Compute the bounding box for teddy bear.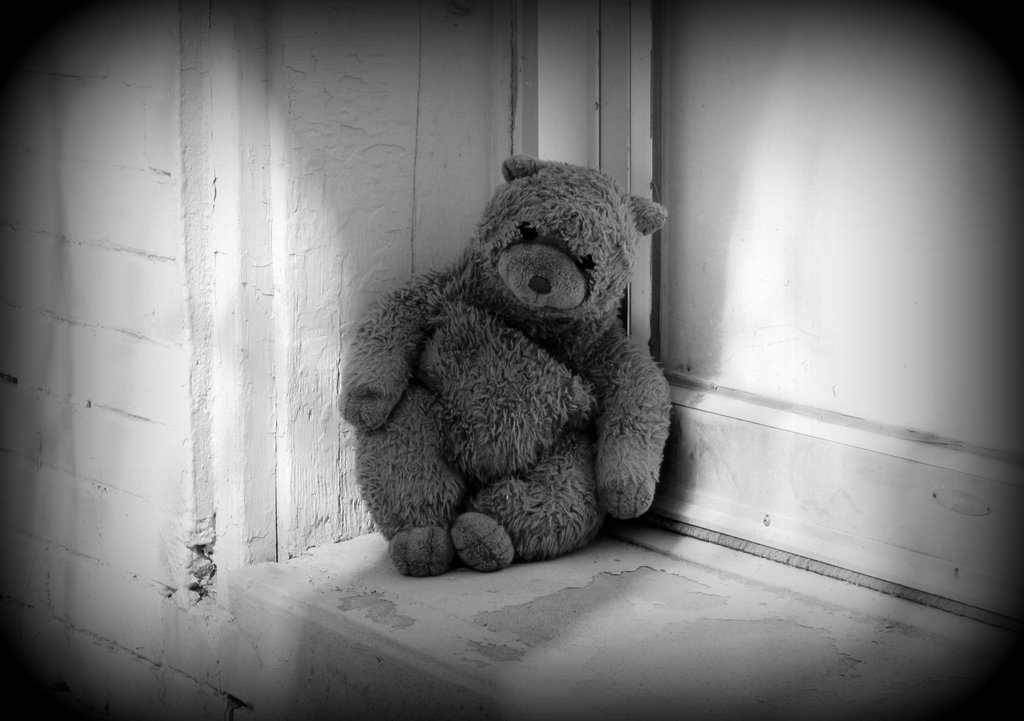
l=335, t=149, r=676, b=578.
